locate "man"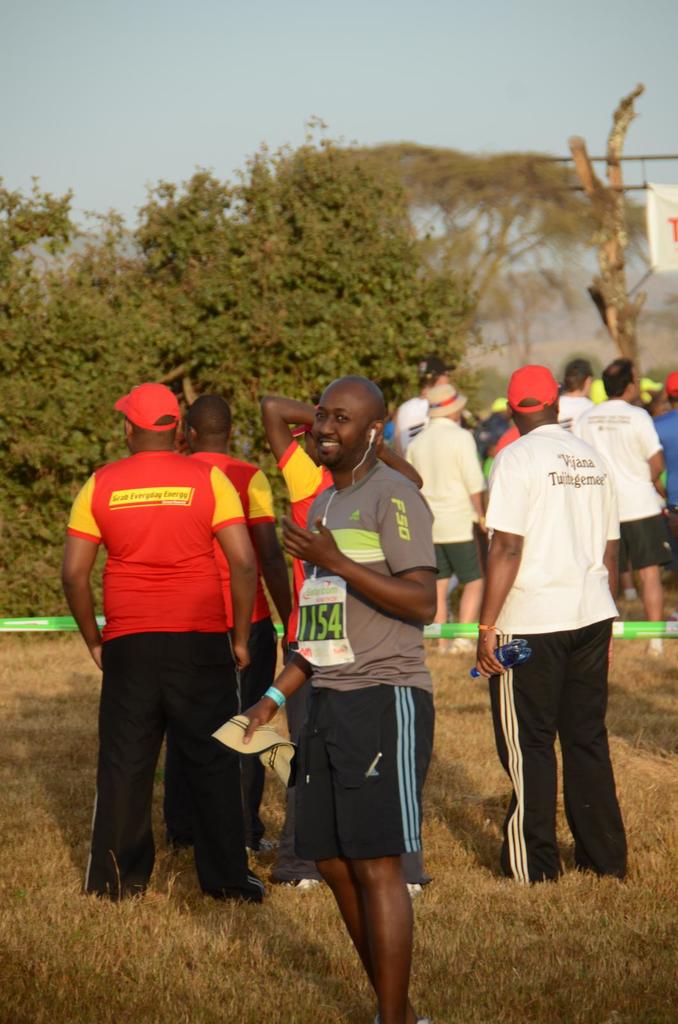
BBox(468, 355, 645, 920)
